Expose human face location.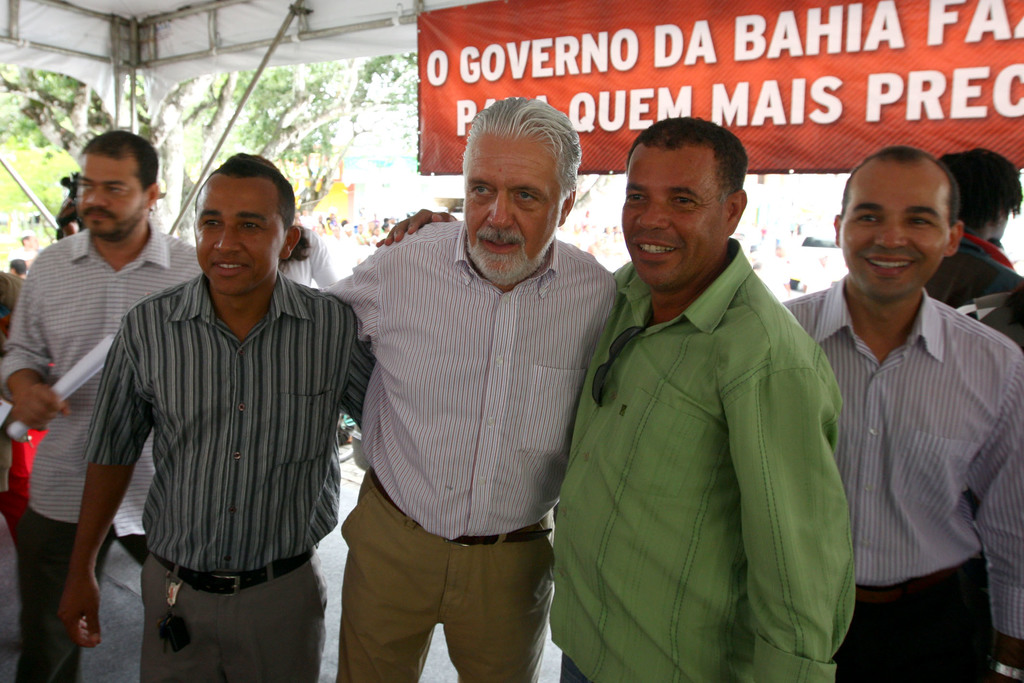
Exposed at [left=74, top=156, right=145, bottom=239].
